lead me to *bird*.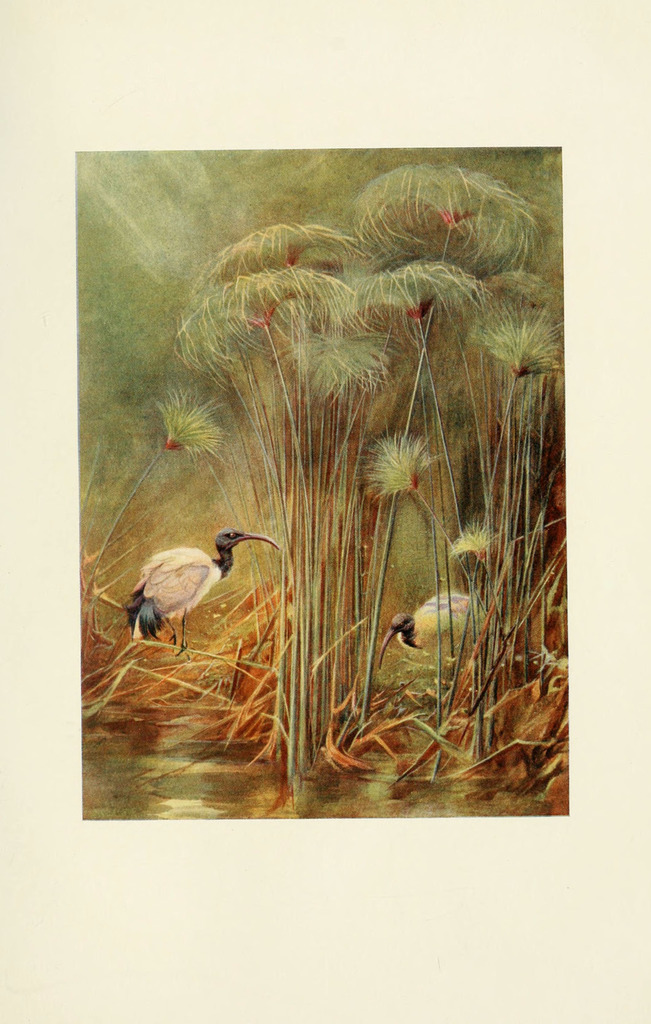
Lead to box=[111, 524, 265, 641].
